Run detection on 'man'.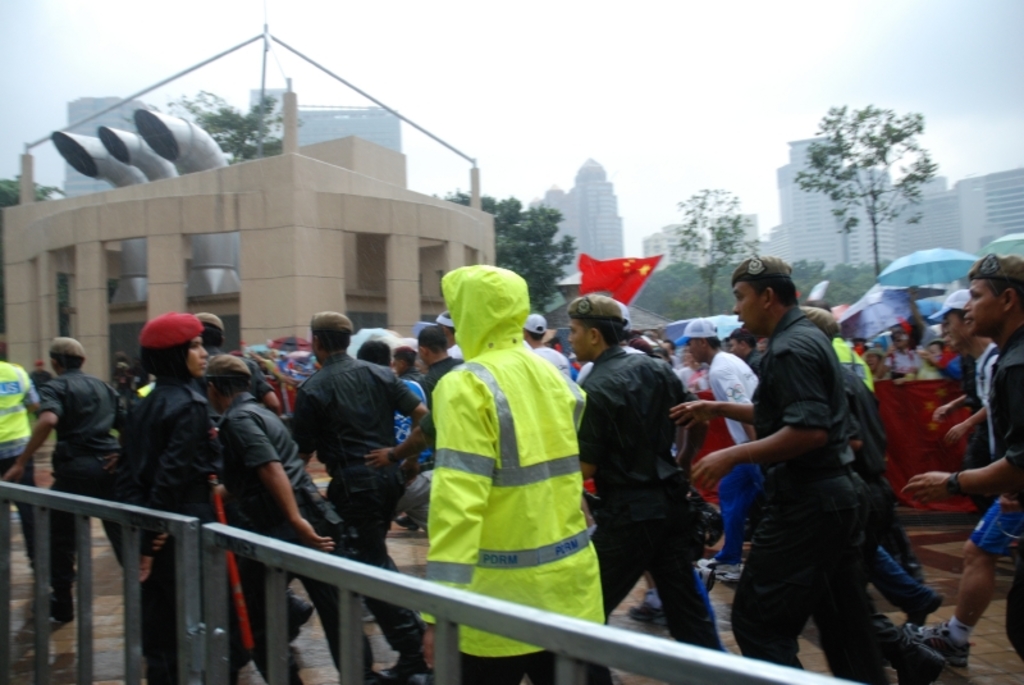
Result: 419:324:460:394.
